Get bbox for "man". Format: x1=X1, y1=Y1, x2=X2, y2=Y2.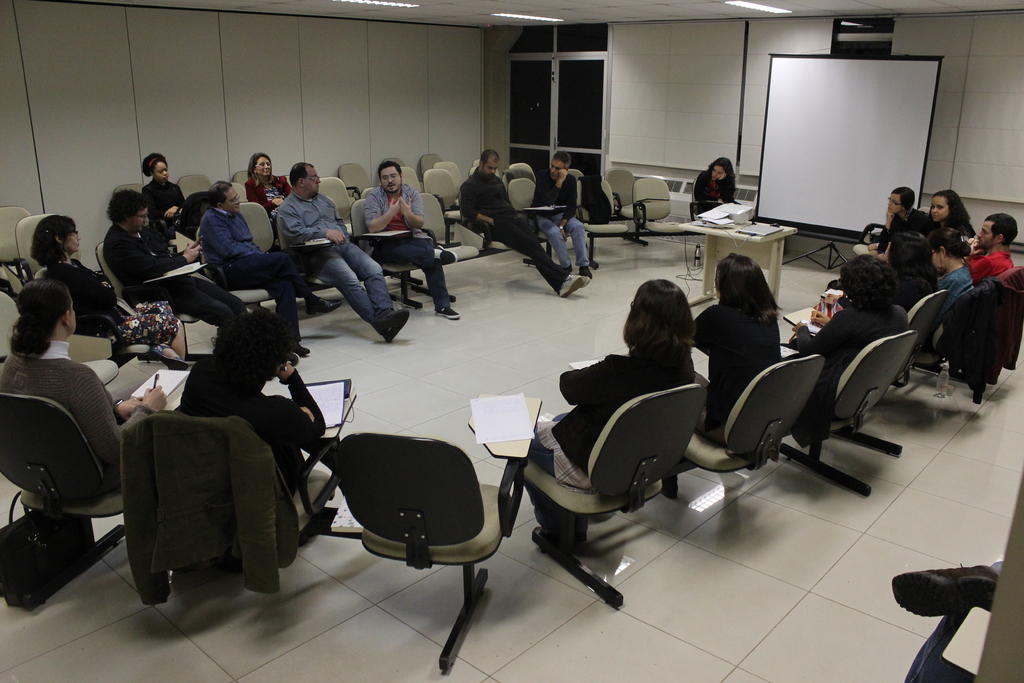
x1=786, y1=252, x2=903, y2=448.
